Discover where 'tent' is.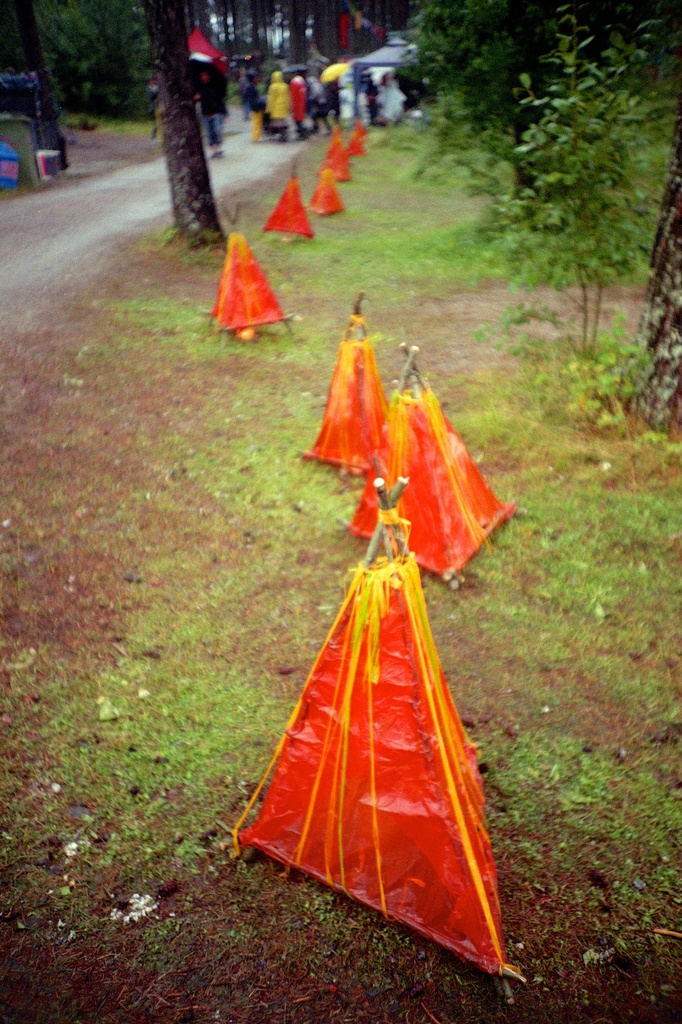
Discovered at [x1=331, y1=45, x2=432, y2=120].
